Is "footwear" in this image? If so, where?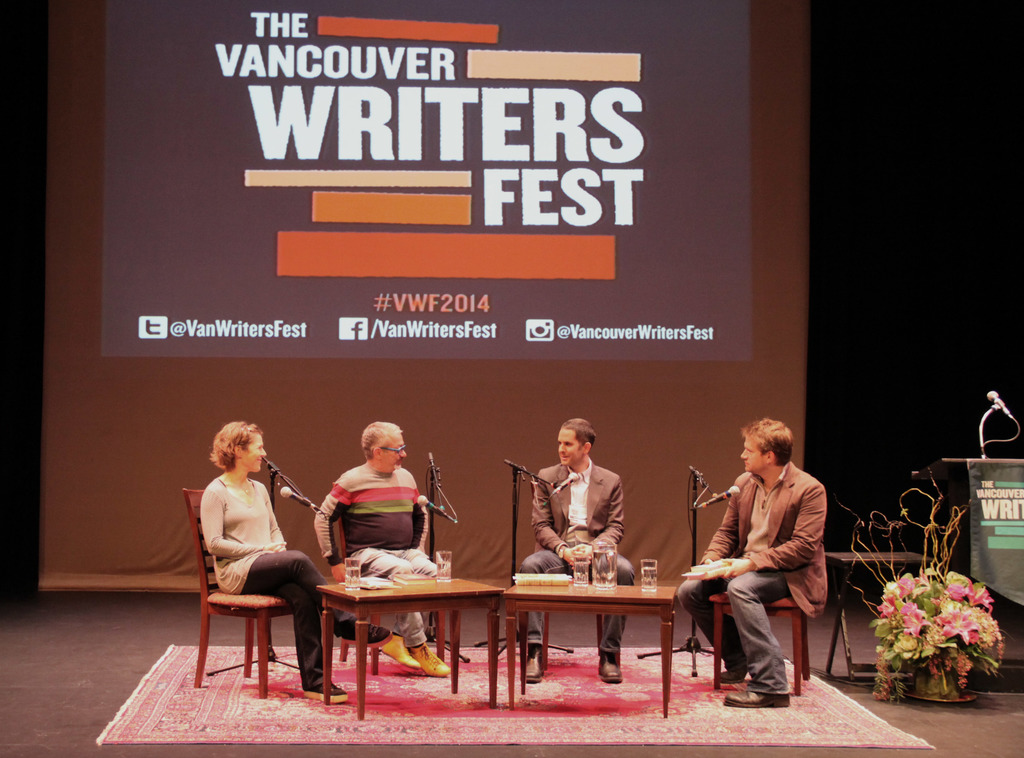
Yes, at {"x1": 306, "y1": 679, "x2": 347, "y2": 702}.
